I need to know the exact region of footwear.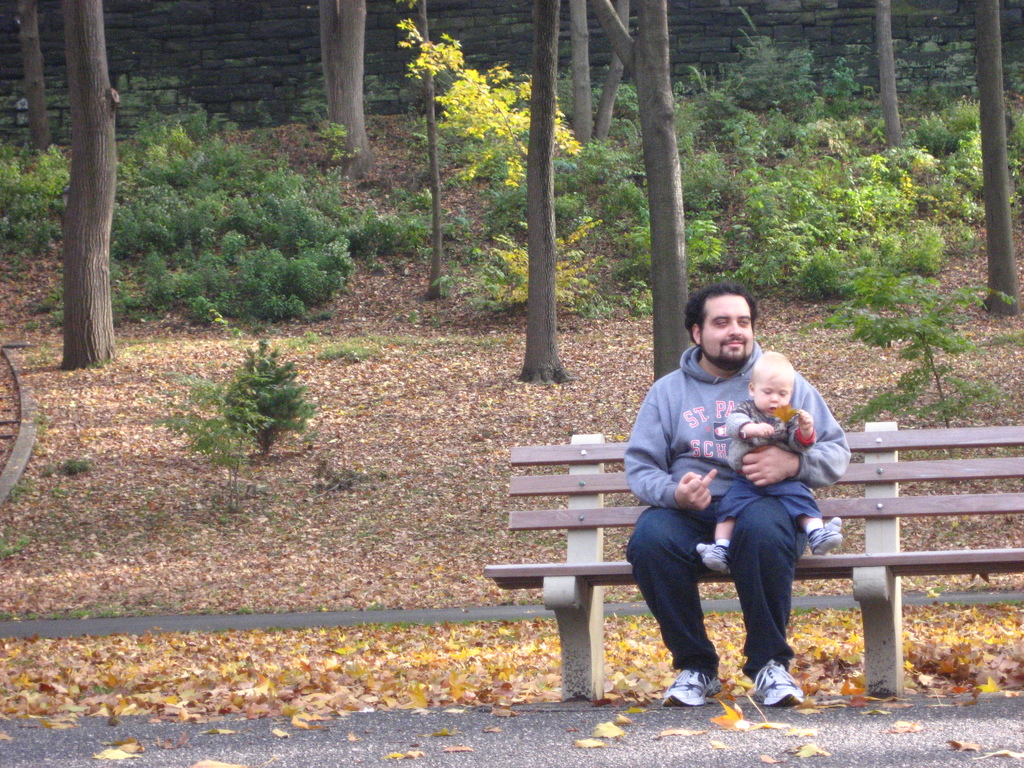
Region: x1=738, y1=648, x2=817, y2=717.
